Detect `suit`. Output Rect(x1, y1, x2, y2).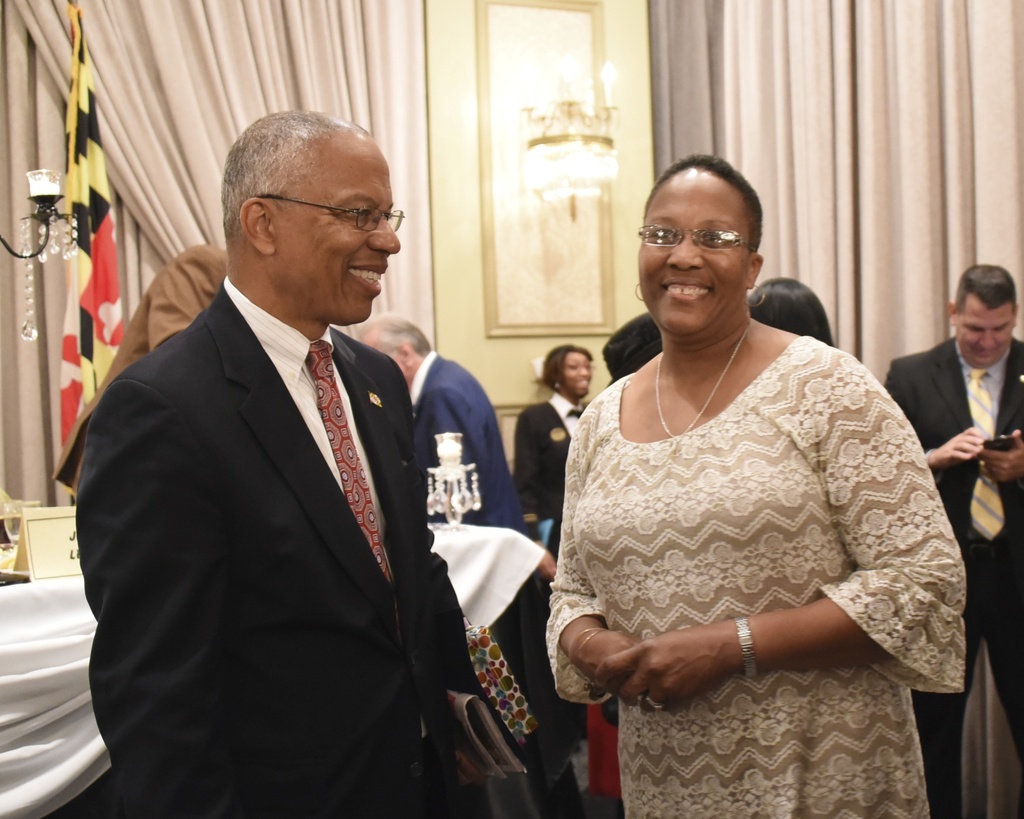
Rect(71, 271, 481, 818).
